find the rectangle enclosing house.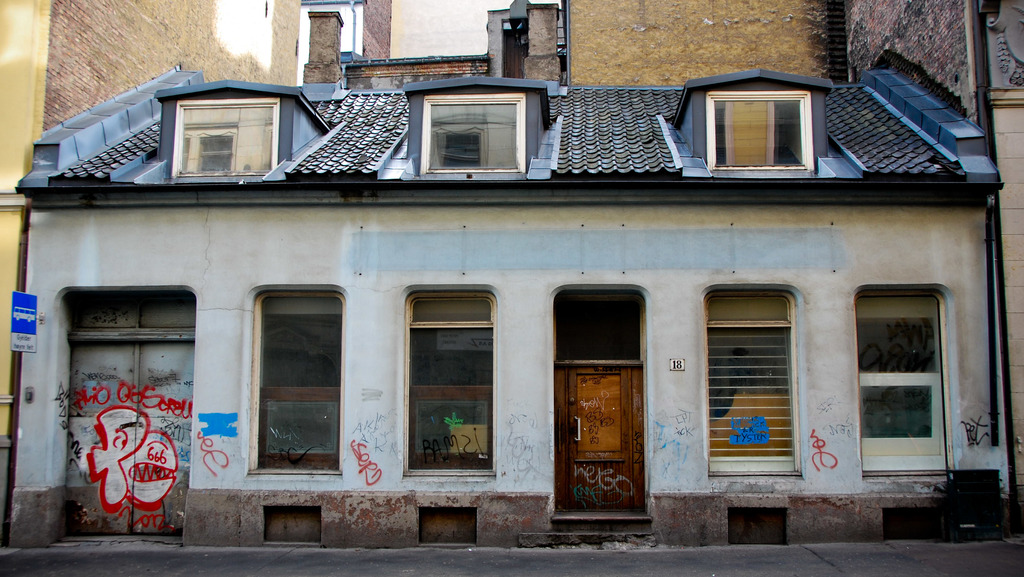
l=24, t=80, r=1013, b=528.
